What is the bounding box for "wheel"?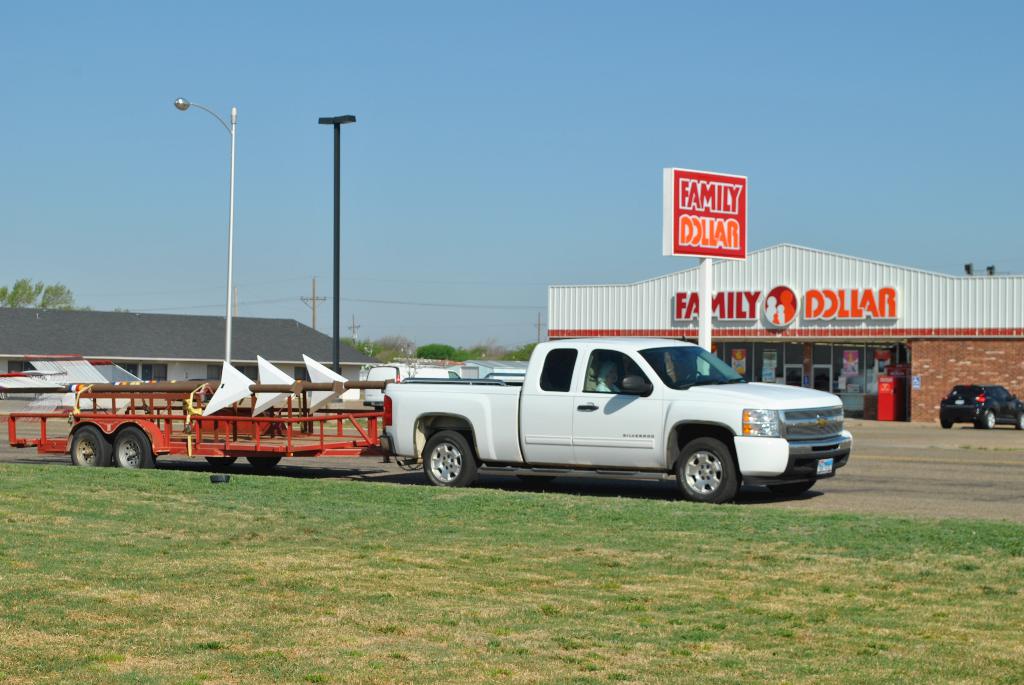
(x1=206, y1=455, x2=237, y2=463).
